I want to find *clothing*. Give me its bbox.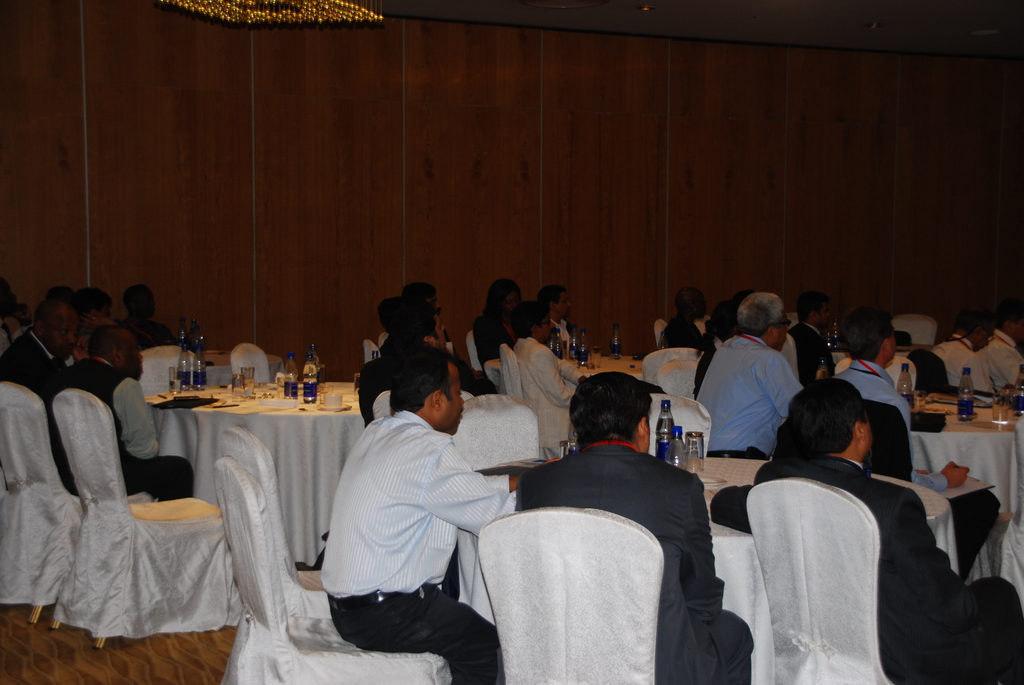
box(830, 352, 990, 559).
